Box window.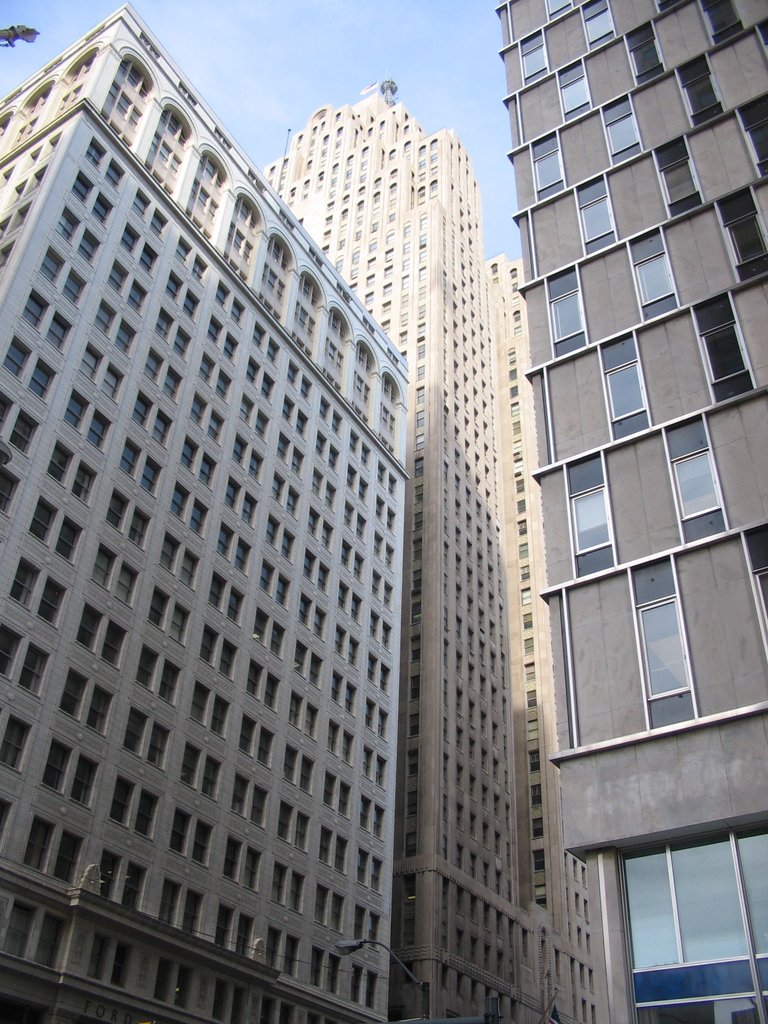
<region>305, 698, 319, 743</region>.
